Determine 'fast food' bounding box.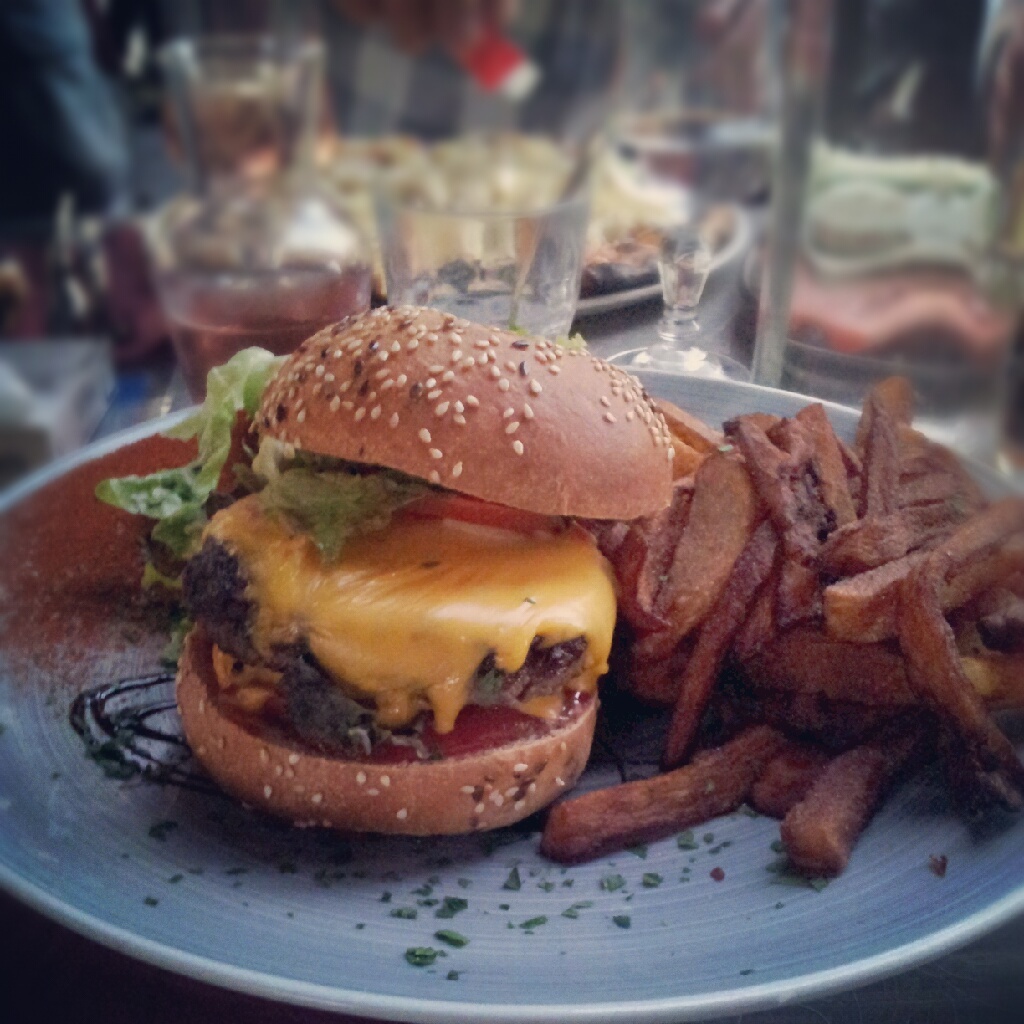
Determined: select_region(645, 395, 728, 454).
